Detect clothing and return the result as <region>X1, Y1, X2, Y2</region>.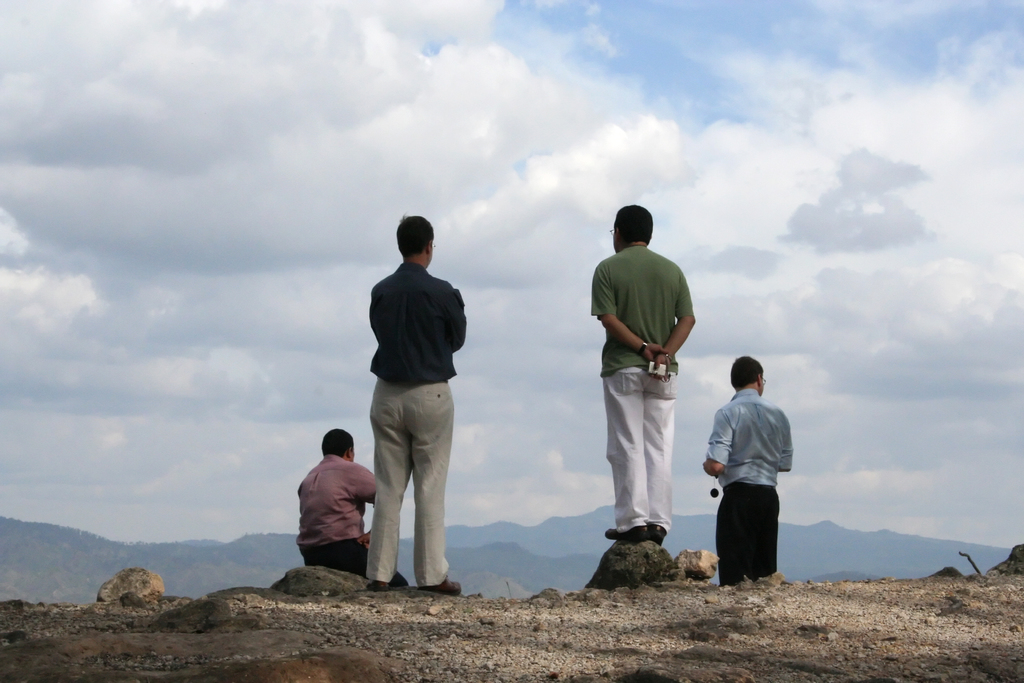
<region>590, 245, 692, 529</region>.
